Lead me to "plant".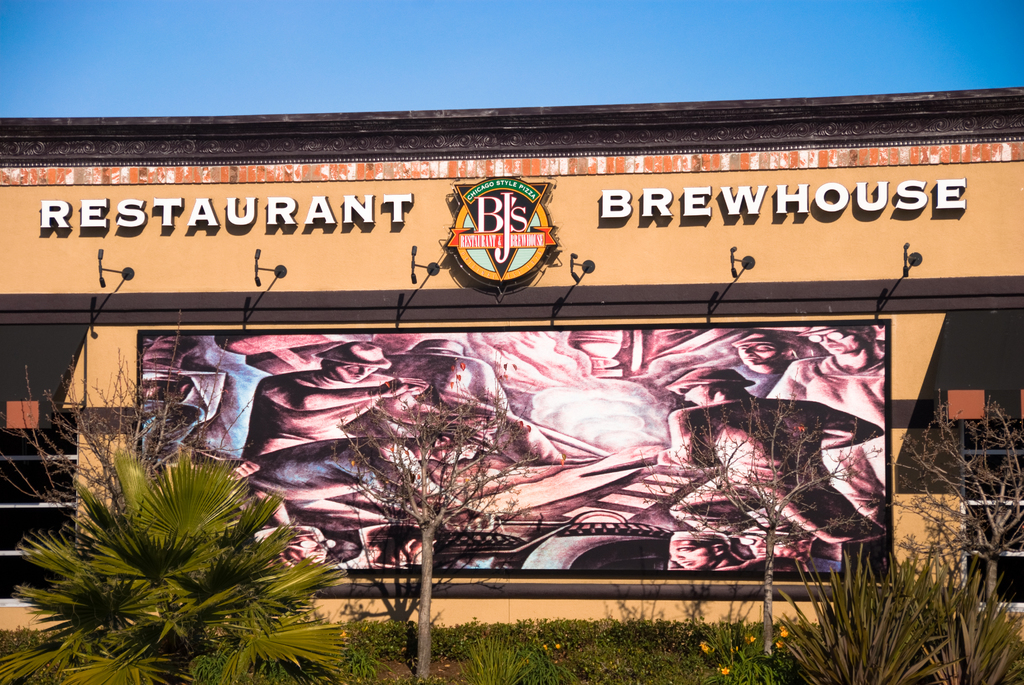
Lead to locate(0, 306, 328, 659).
